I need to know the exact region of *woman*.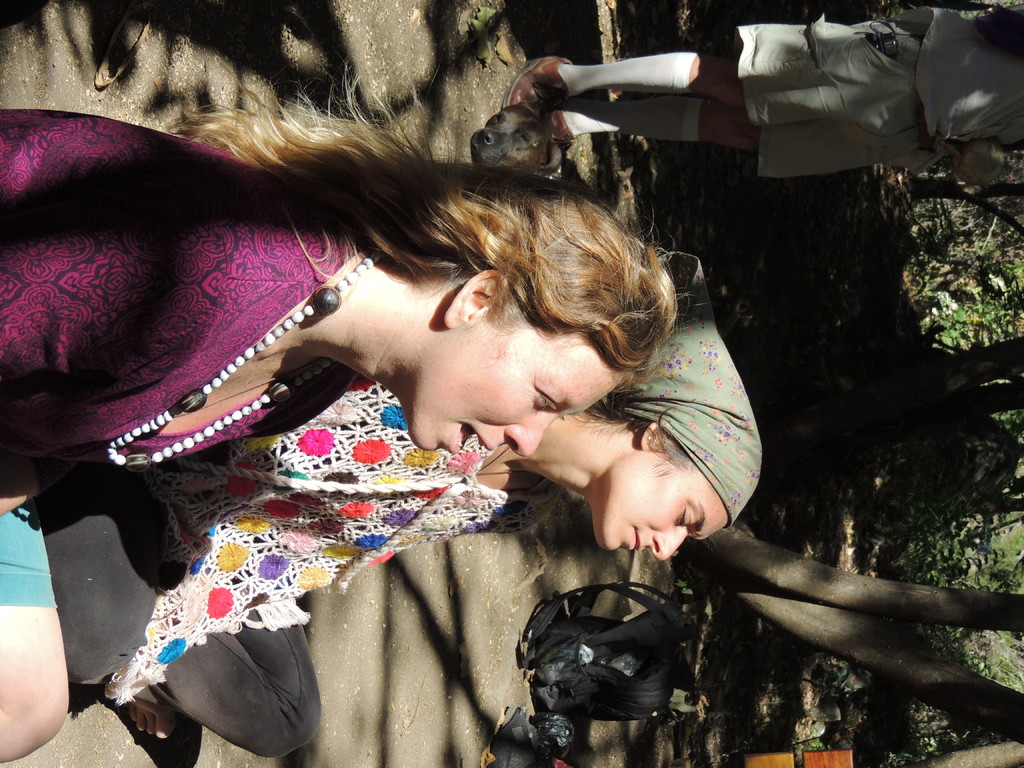
Region: {"left": 30, "top": 252, "right": 764, "bottom": 764}.
